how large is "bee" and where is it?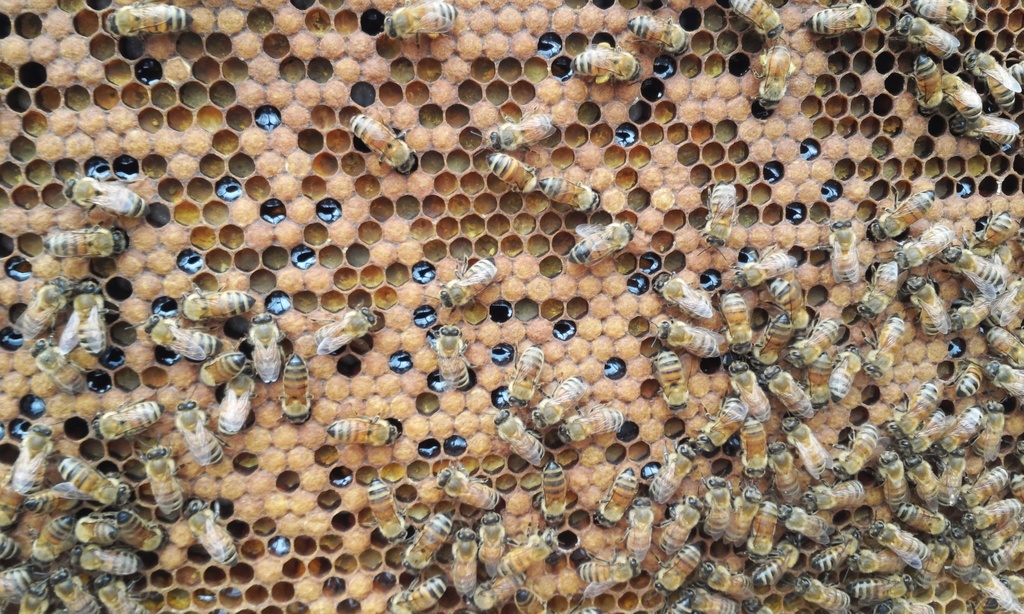
Bounding box: (177,499,233,569).
